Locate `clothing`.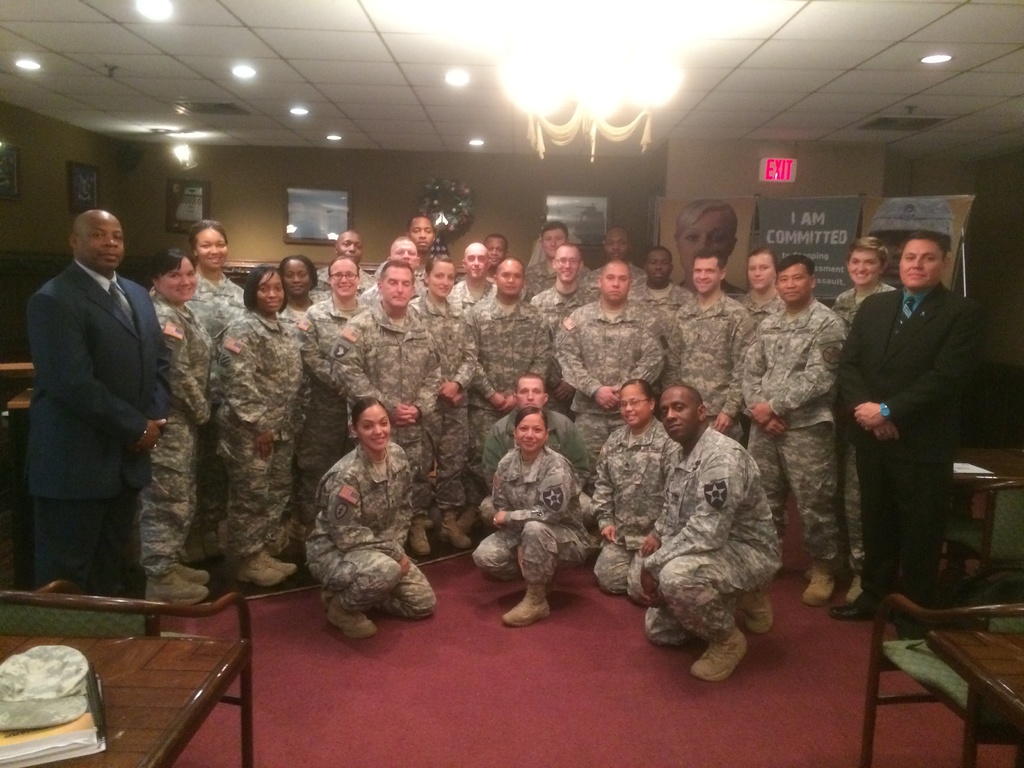
Bounding box: {"left": 648, "top": 422, "right": 785, "bottom": 657}.
